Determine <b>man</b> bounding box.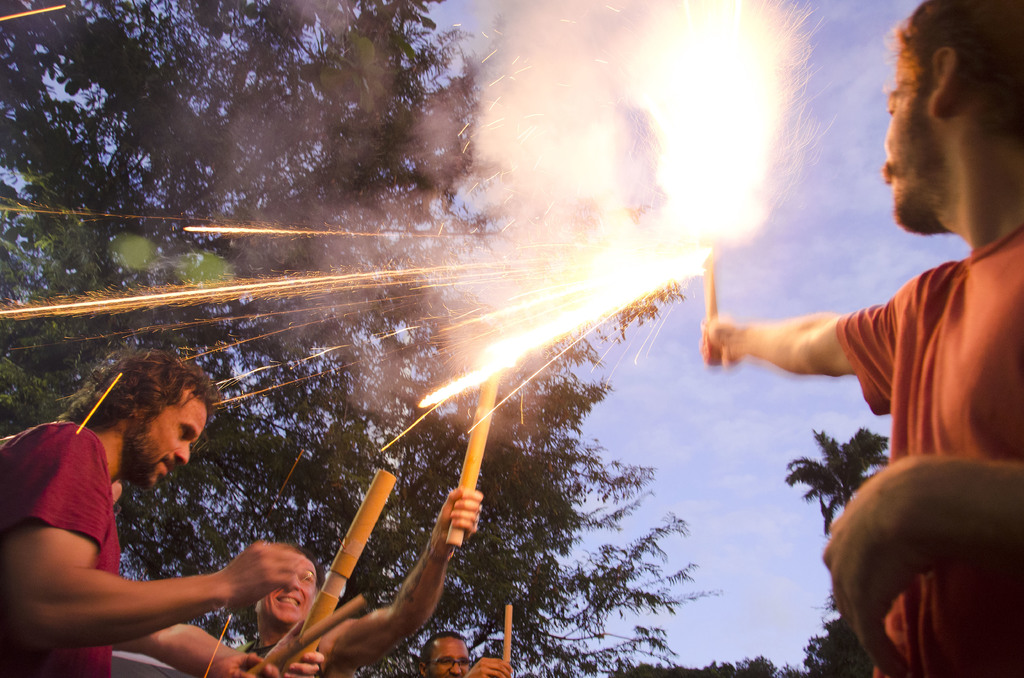
Determined: locate(415, 634, 518, 677).
